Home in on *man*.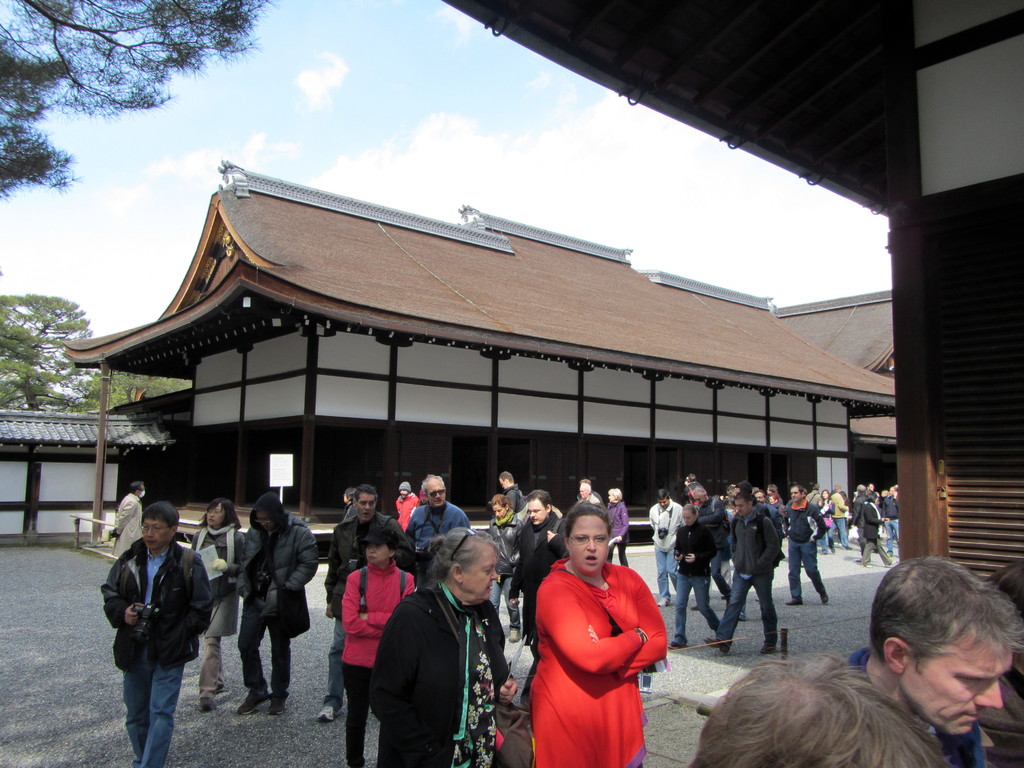
Homed in at <box>104,479,146,559</box>.
